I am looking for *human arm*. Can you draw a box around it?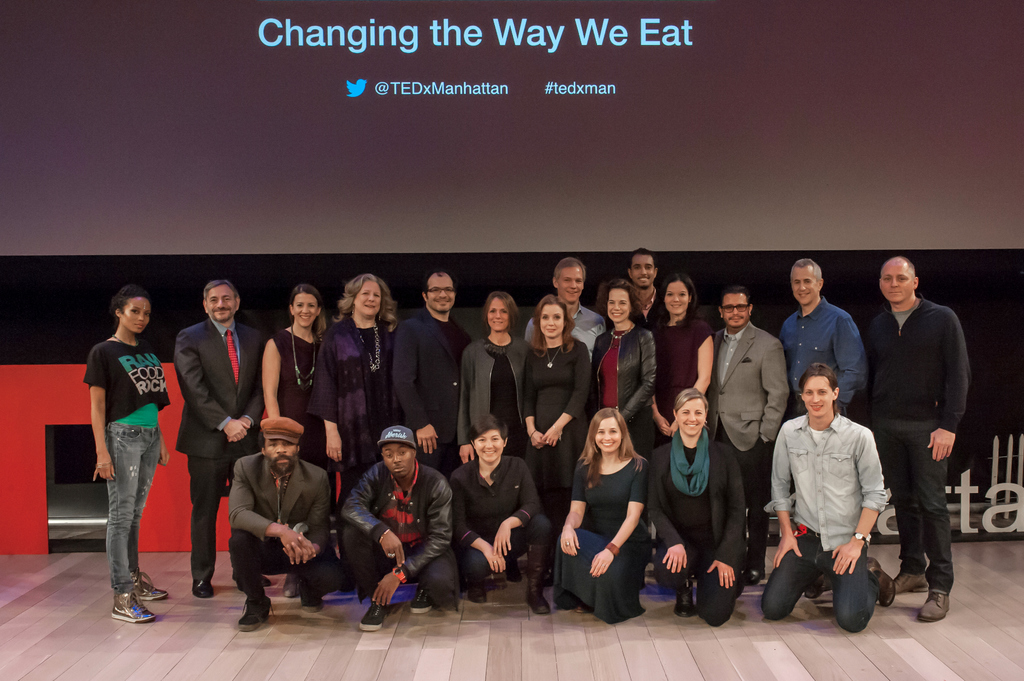
Sure, the bounding box is box(399, 336, 436, 453).
